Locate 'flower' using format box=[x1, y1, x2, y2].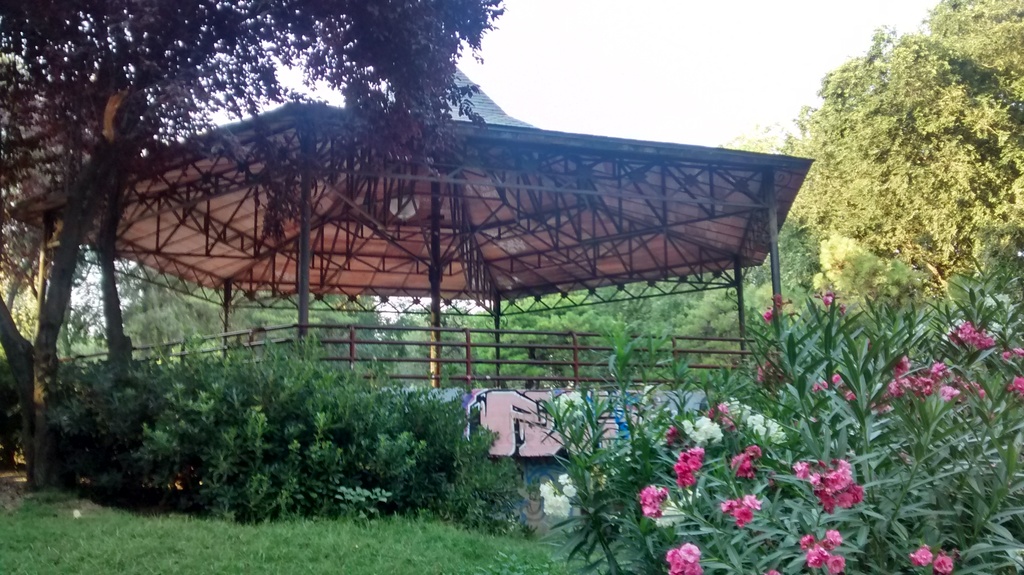
box=[844, 387, 856, 401].
